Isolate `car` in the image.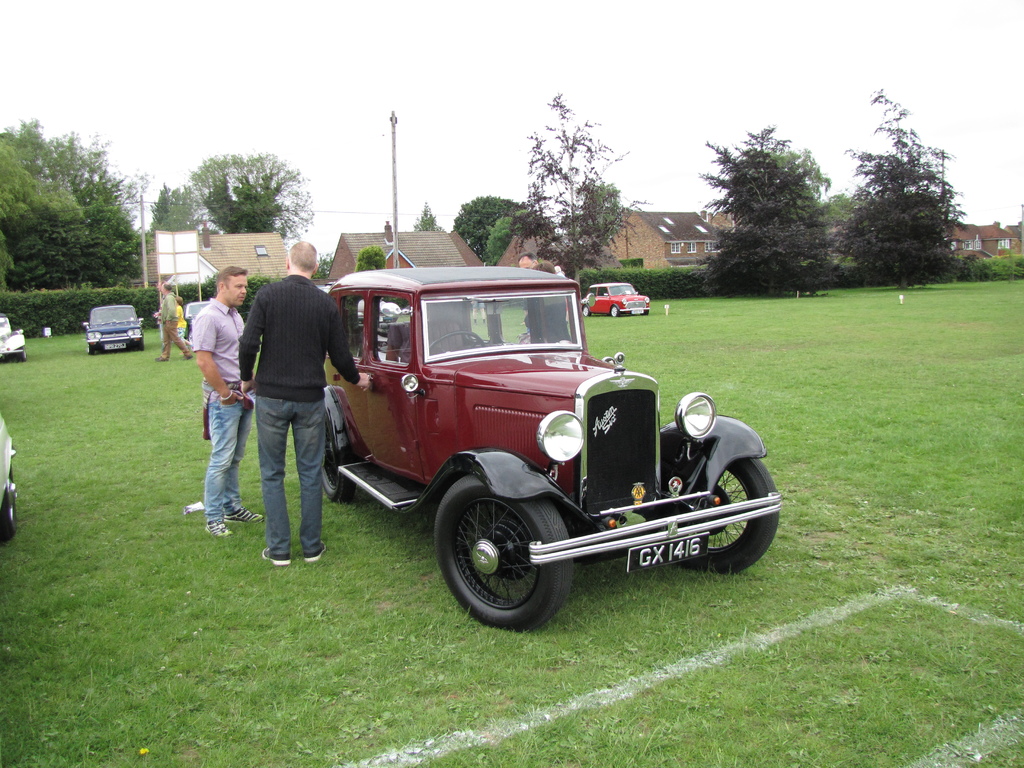
Isolated region: box=[184, 299, 209, 337].
